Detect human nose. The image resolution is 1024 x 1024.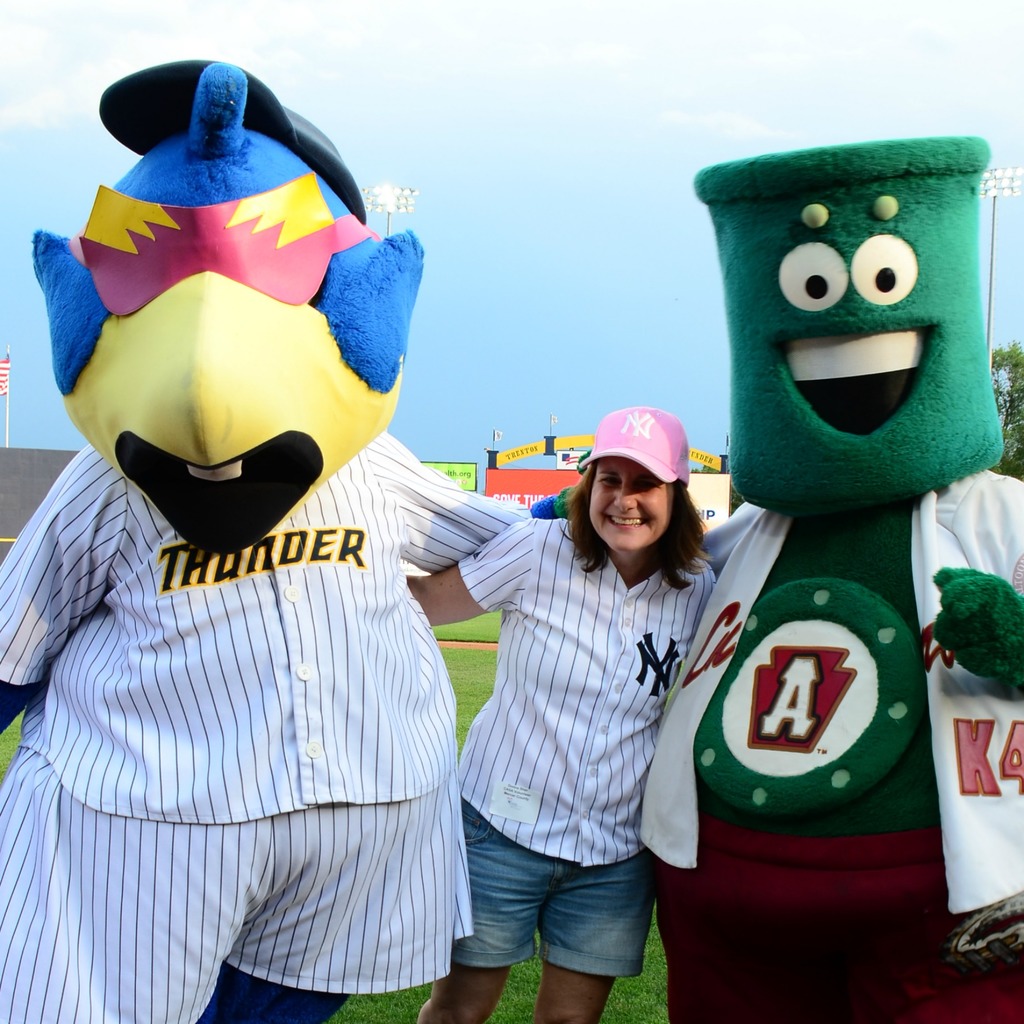
bbox=(609, 476, 637, 511).
